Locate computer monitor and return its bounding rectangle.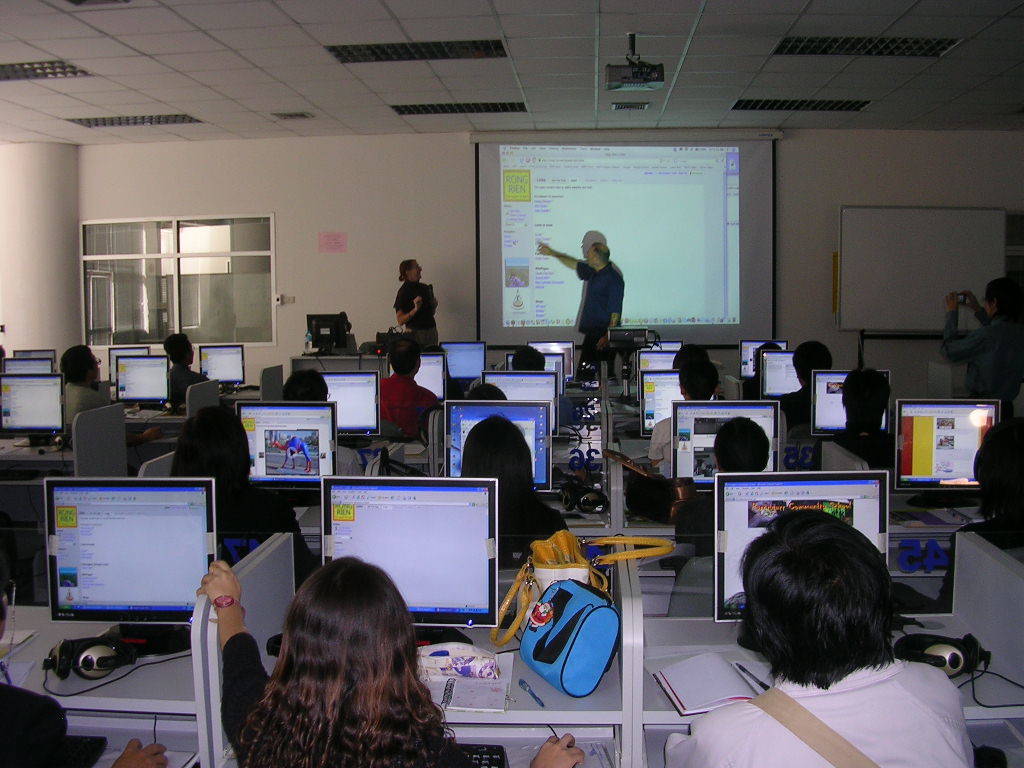
(left=525, top=336, right=584, bottom=383).
